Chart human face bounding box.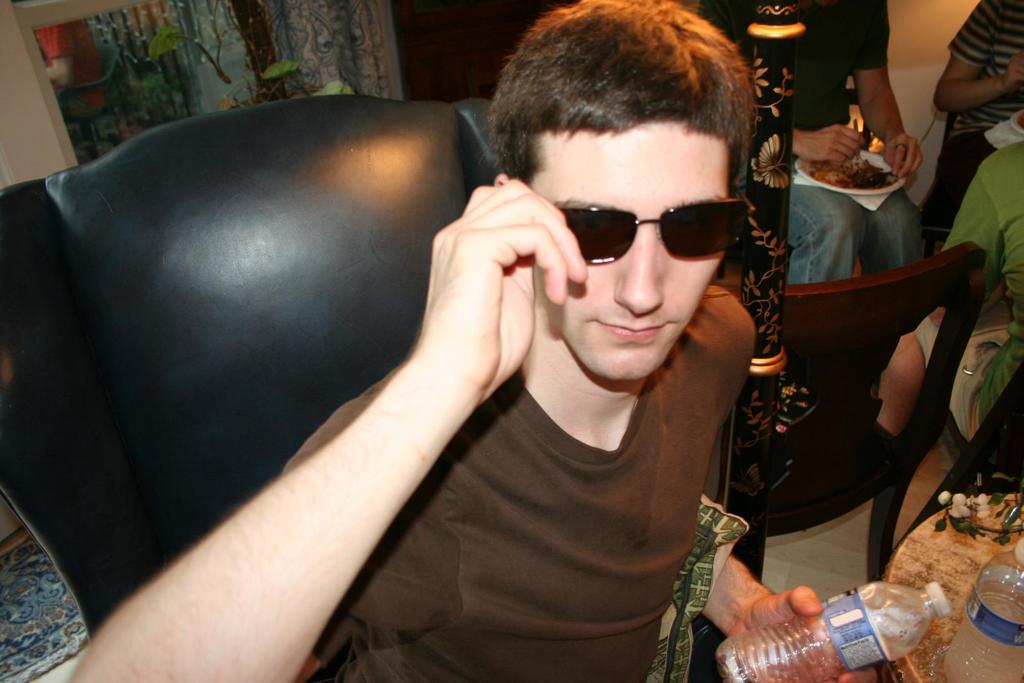
Charted: 525/114/724/383.
